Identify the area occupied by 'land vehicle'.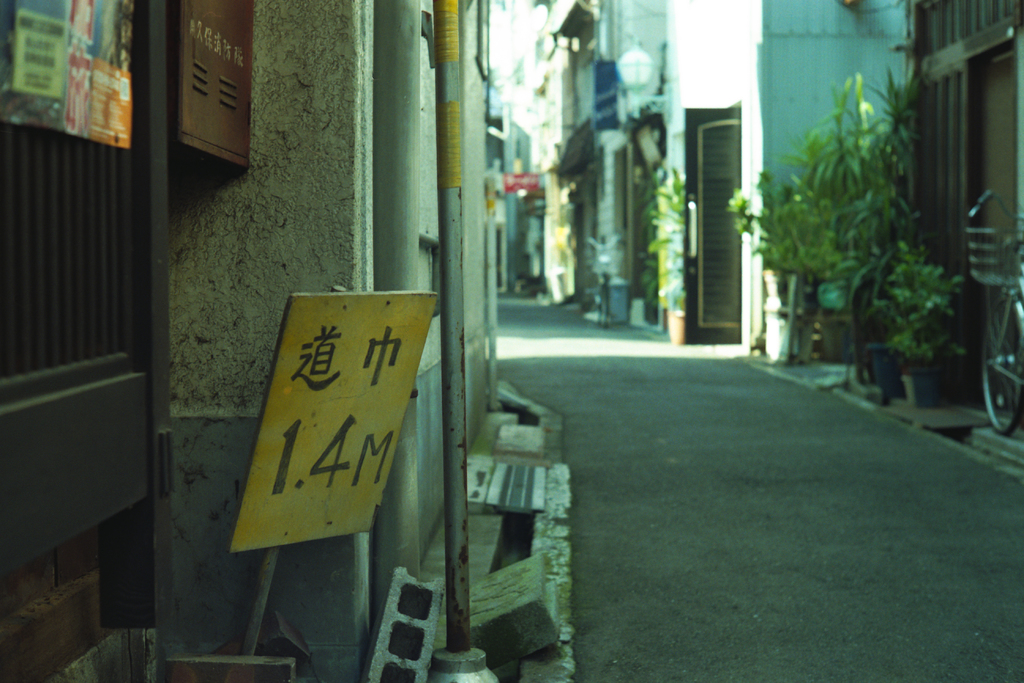
Area: left=960, top=190, right=1023, bottom=455.
